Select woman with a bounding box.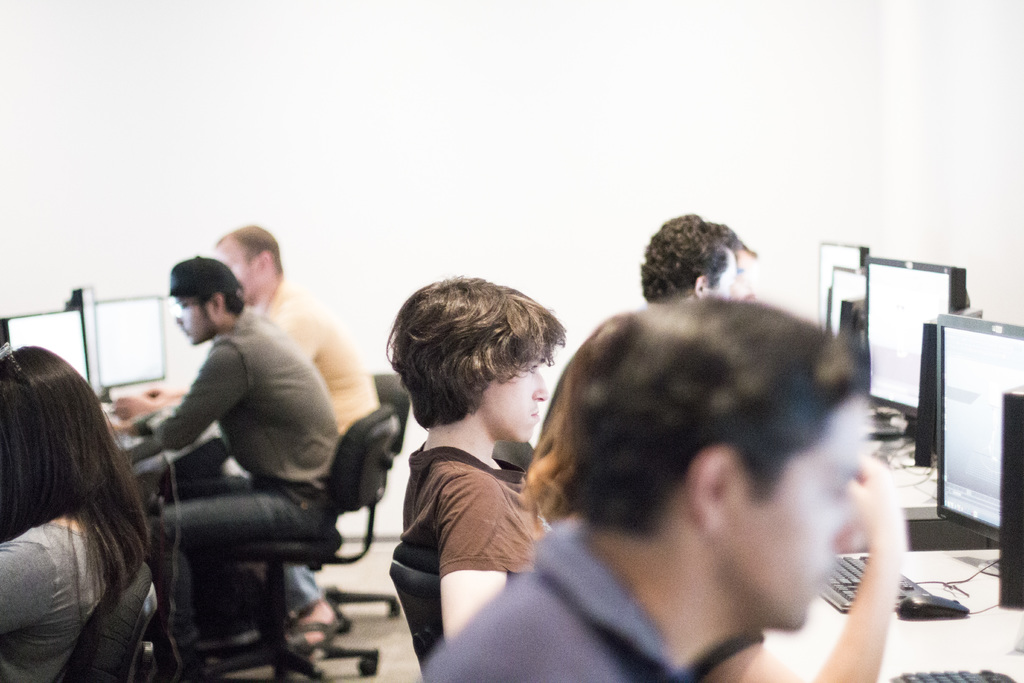
x1=1 y1=313 x2=182 y2=681.
